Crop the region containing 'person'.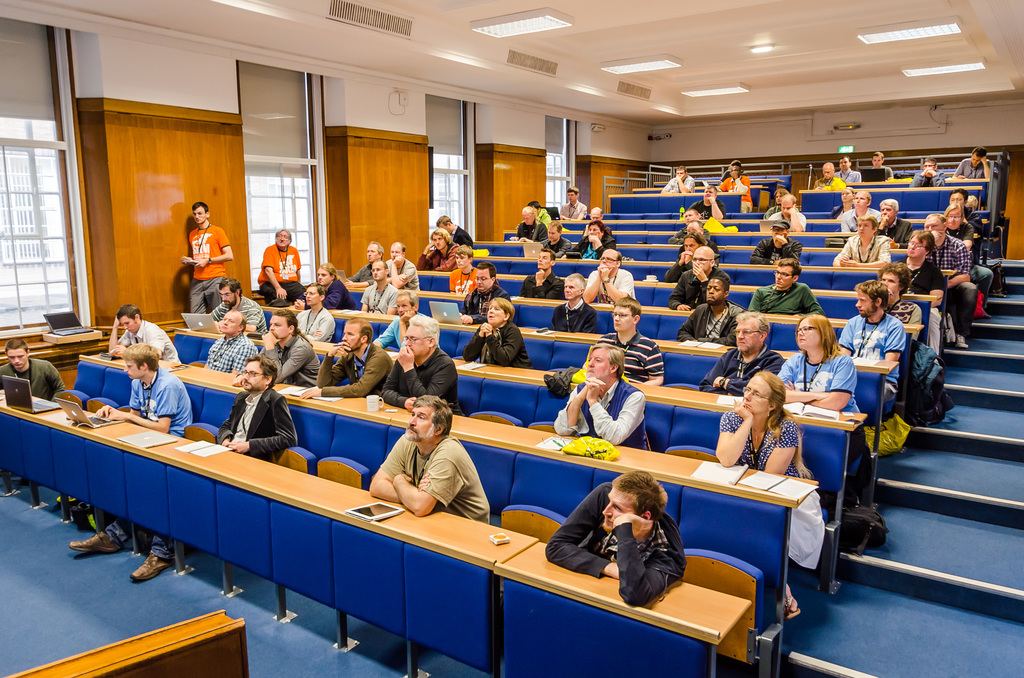
Crop region: (592, 295, 668, 390).
